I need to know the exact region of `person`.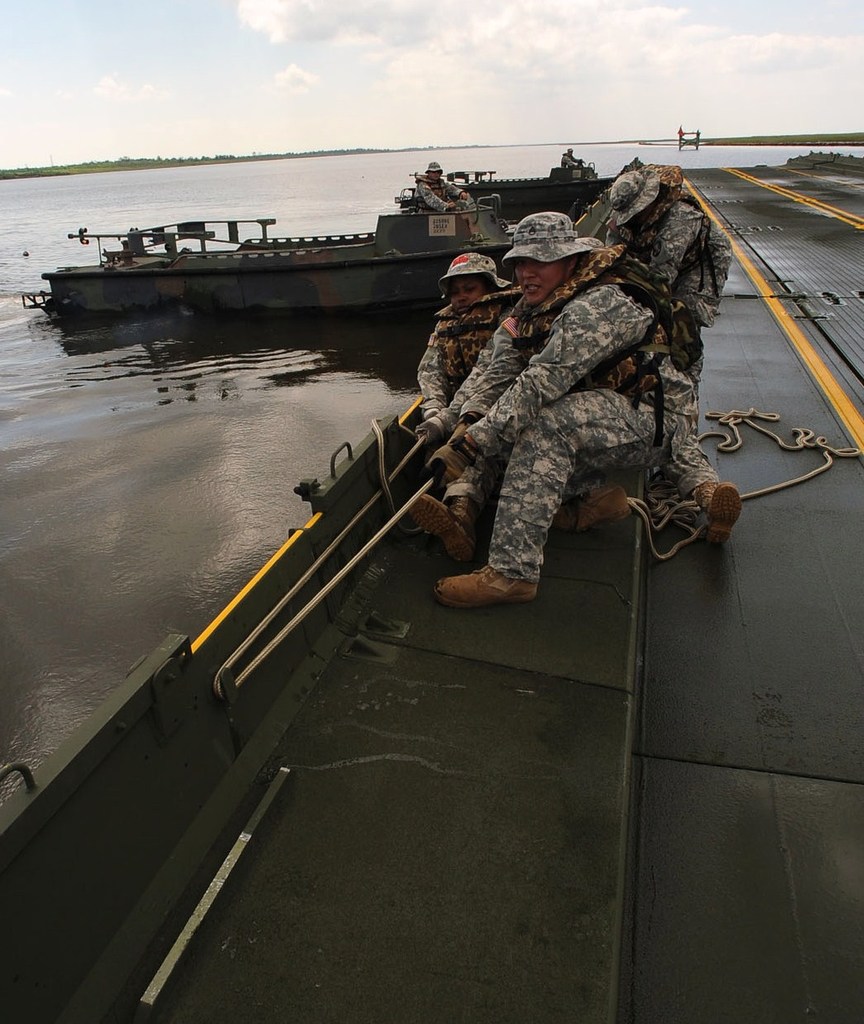
Region: {"x1": 603, "y1": 169, "x2": 736, "y2": 329}.
